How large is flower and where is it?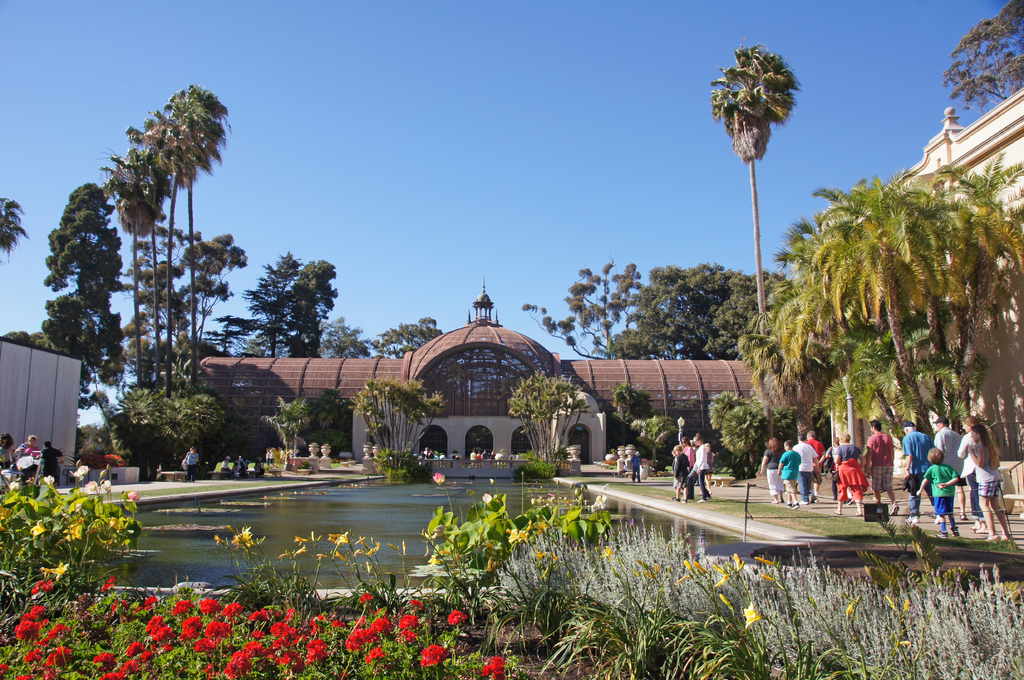
Bounding box: 63:519:81:542.
